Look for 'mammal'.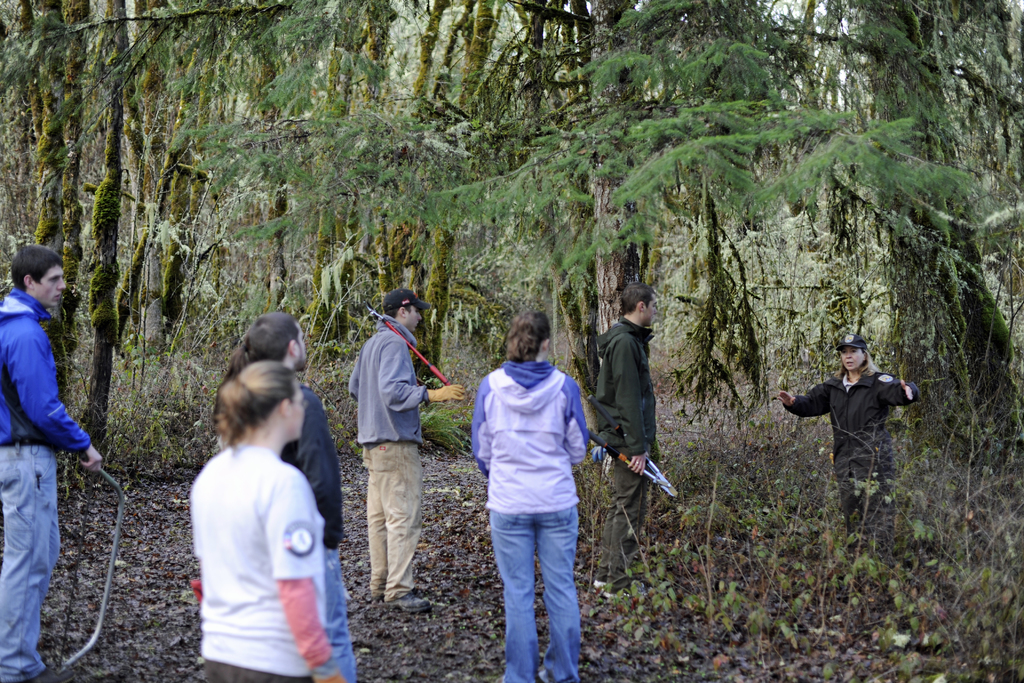
Found: <box>0,241,105,682</box>.
